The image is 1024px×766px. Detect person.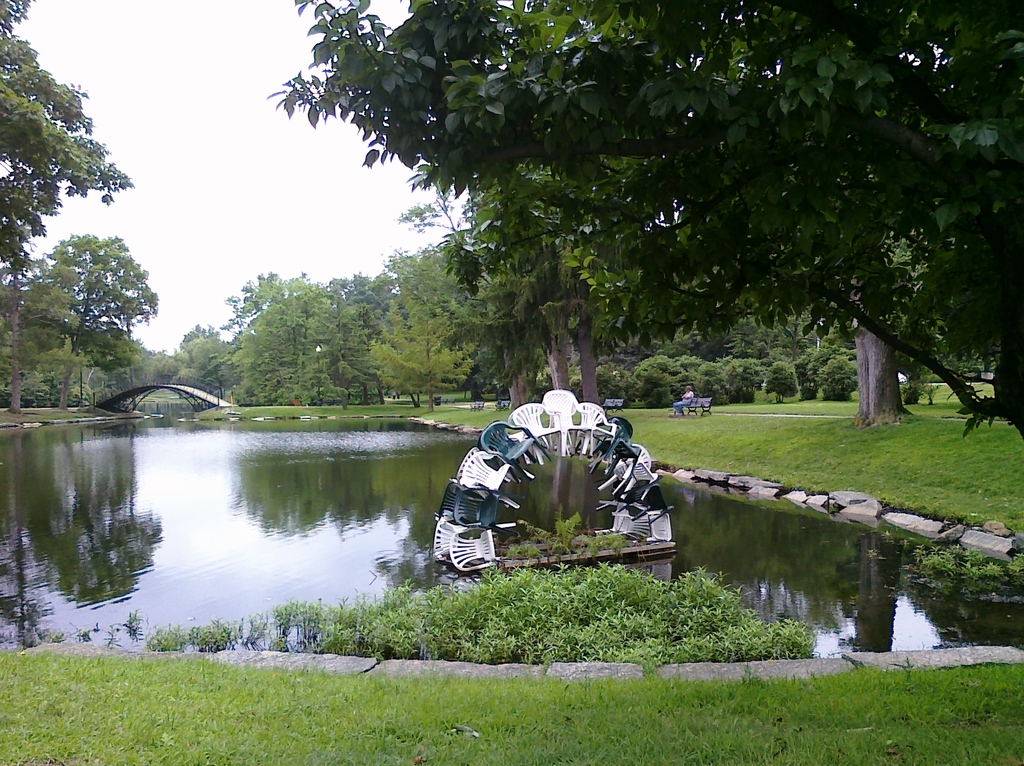
Detection: {"x1": 673, "y1": 385, "x2": 698, "y2": 417}.
